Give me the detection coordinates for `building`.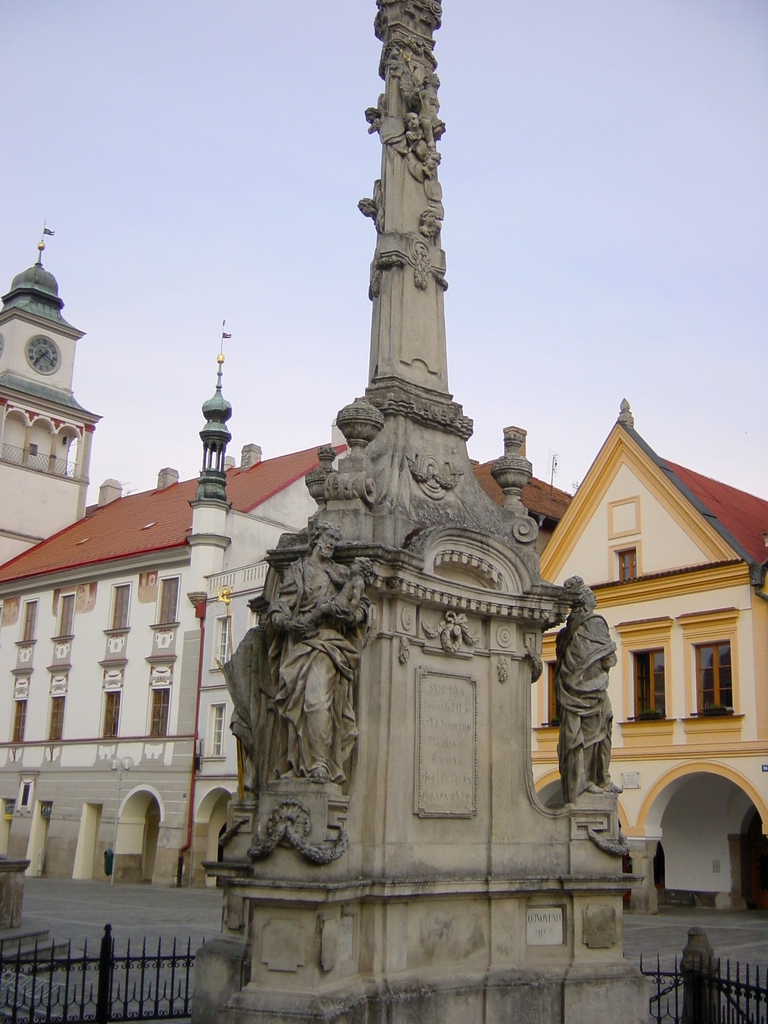
[179, 564, 269, 887].
